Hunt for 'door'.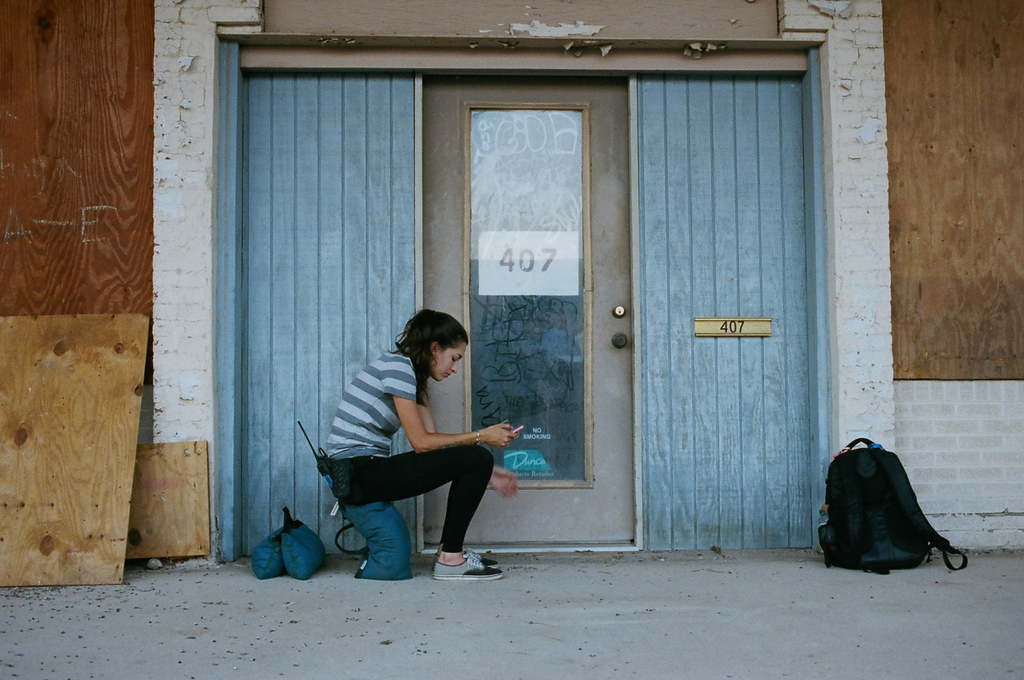
Hunted down at [418, 71, 642, 540].
